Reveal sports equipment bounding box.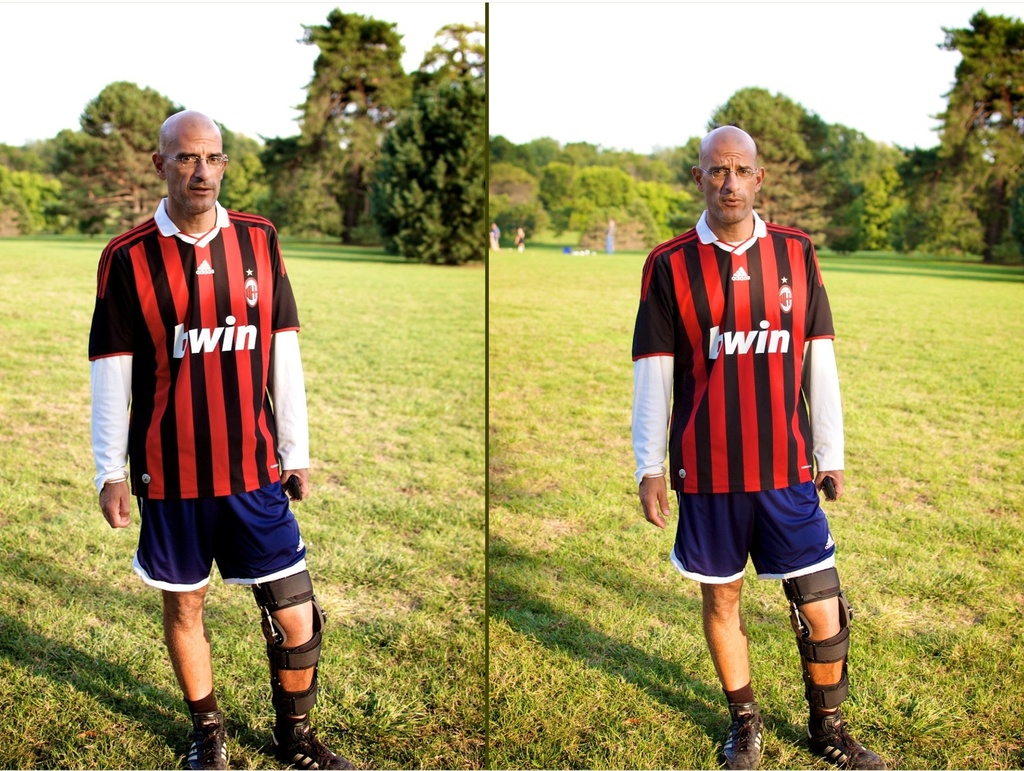
Revealed: rect(185, 706, 232, 770).
